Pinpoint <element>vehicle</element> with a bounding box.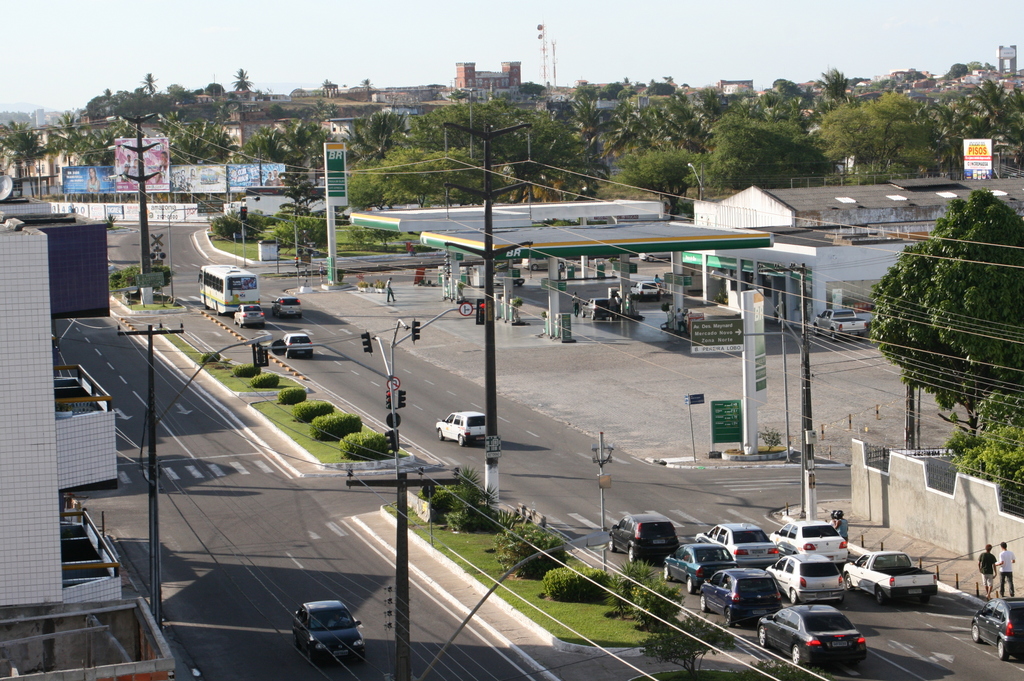
[left=197, top=264, right=263, bottom=318].
